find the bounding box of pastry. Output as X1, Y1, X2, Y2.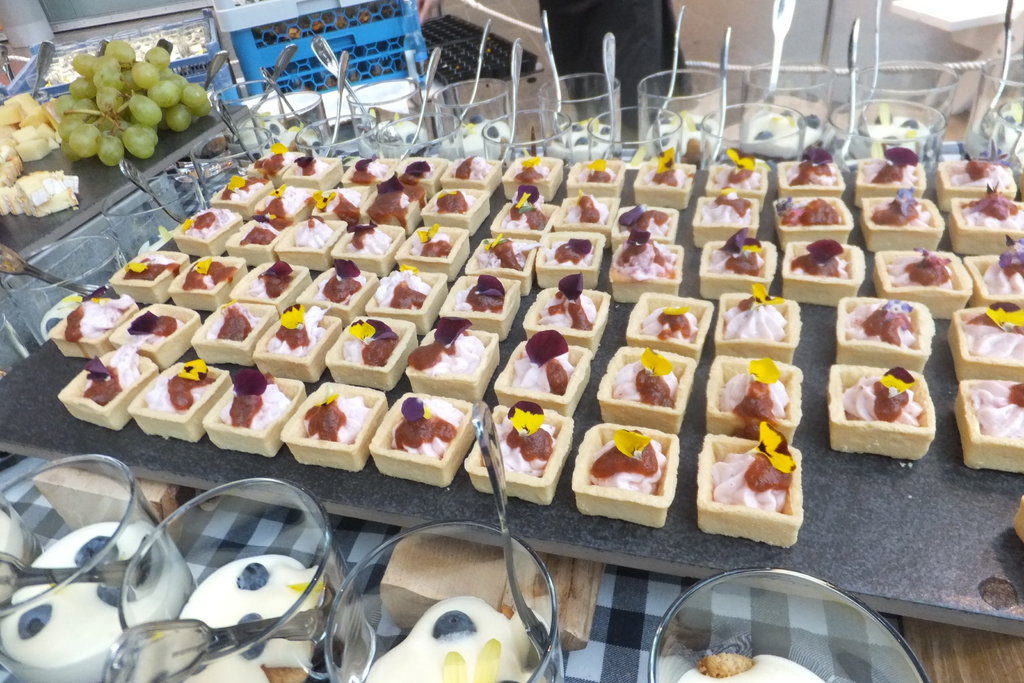
695, 197, 762, 240.
